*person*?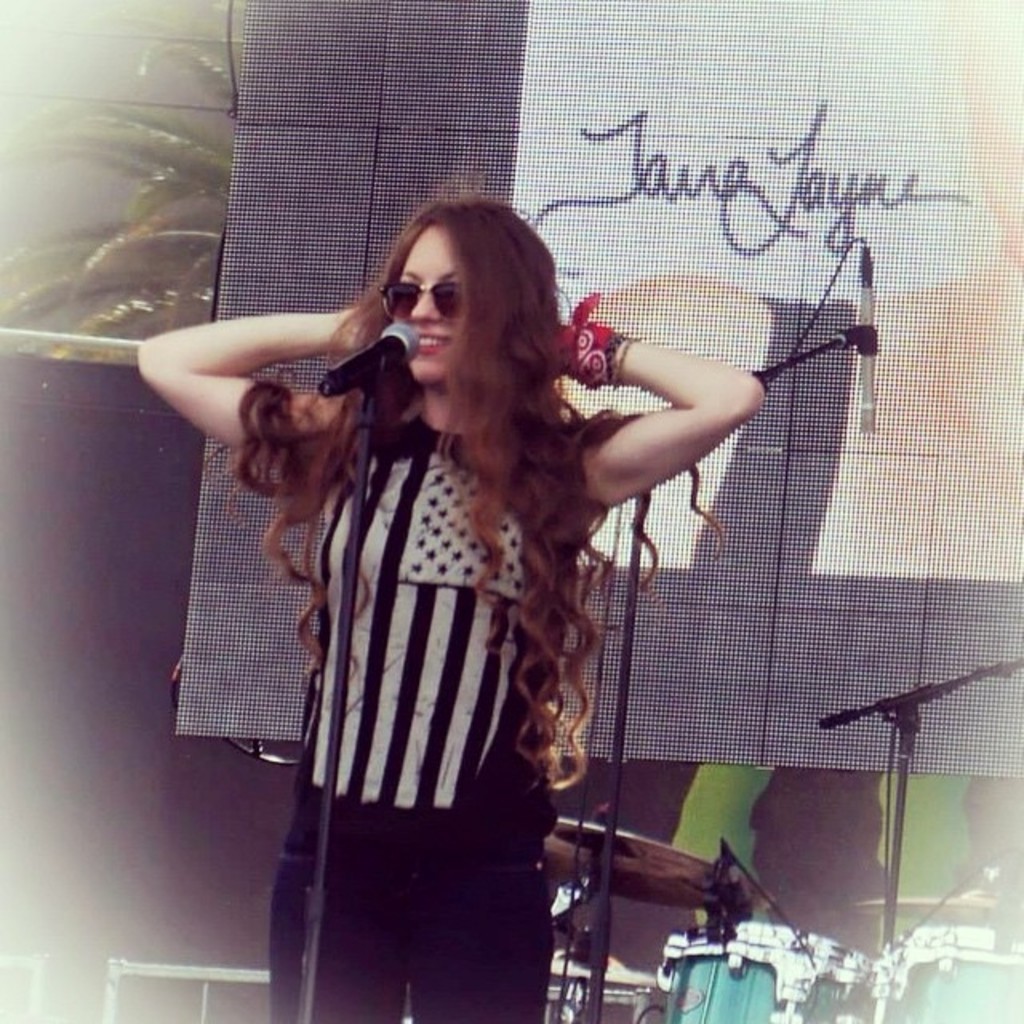
[144, 189, 774, 1022]
